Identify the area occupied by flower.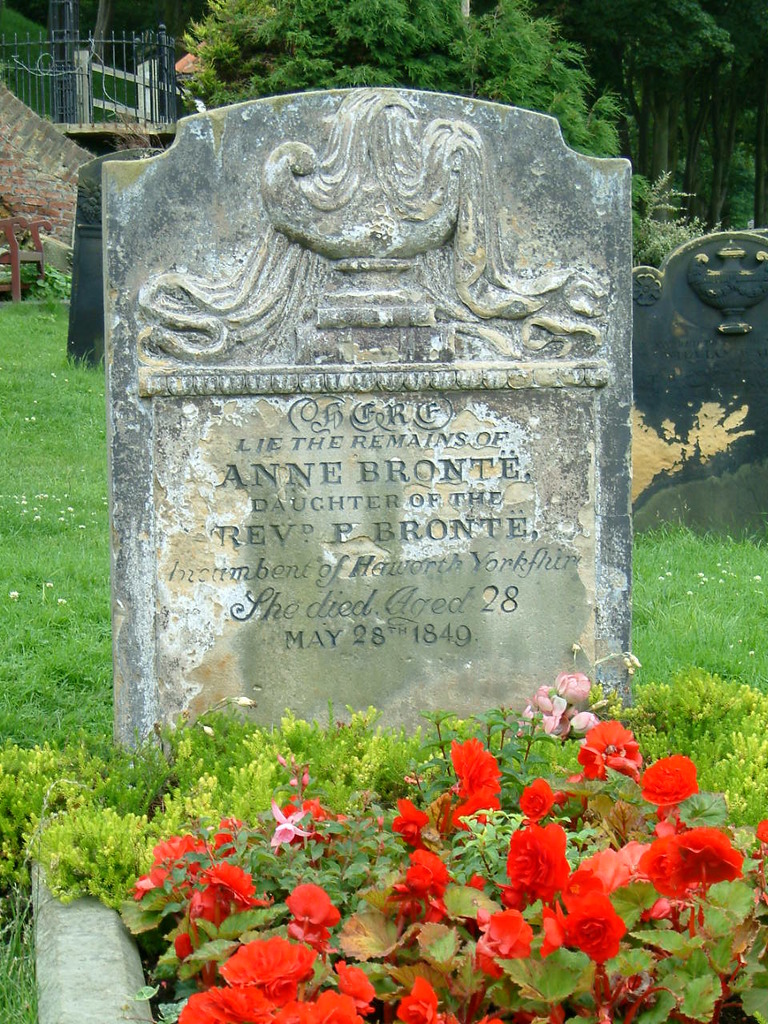
Area: box=[510, 820, 574, 899].
